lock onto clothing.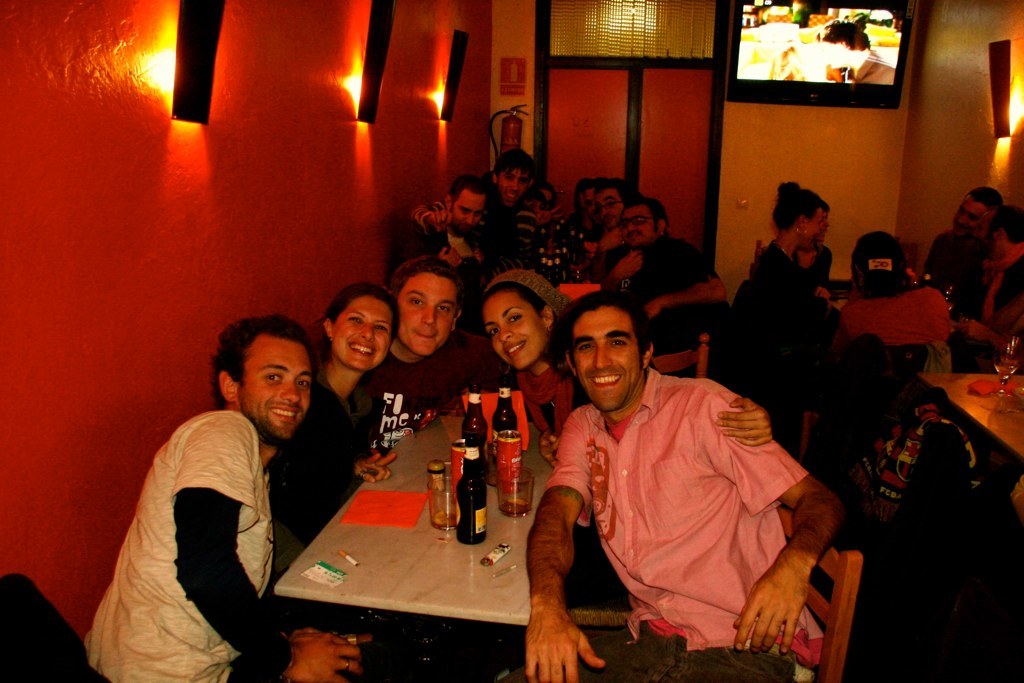
Locked: box=[94, 368, 306, 677].
